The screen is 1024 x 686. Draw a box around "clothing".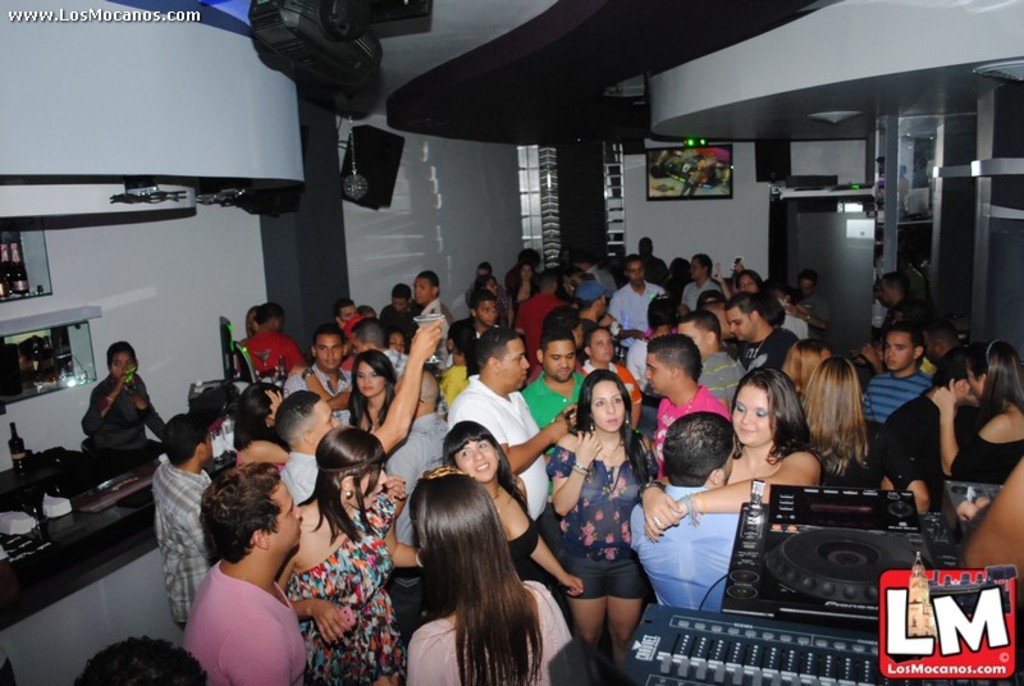
box=[413, 299, 451, 344].
